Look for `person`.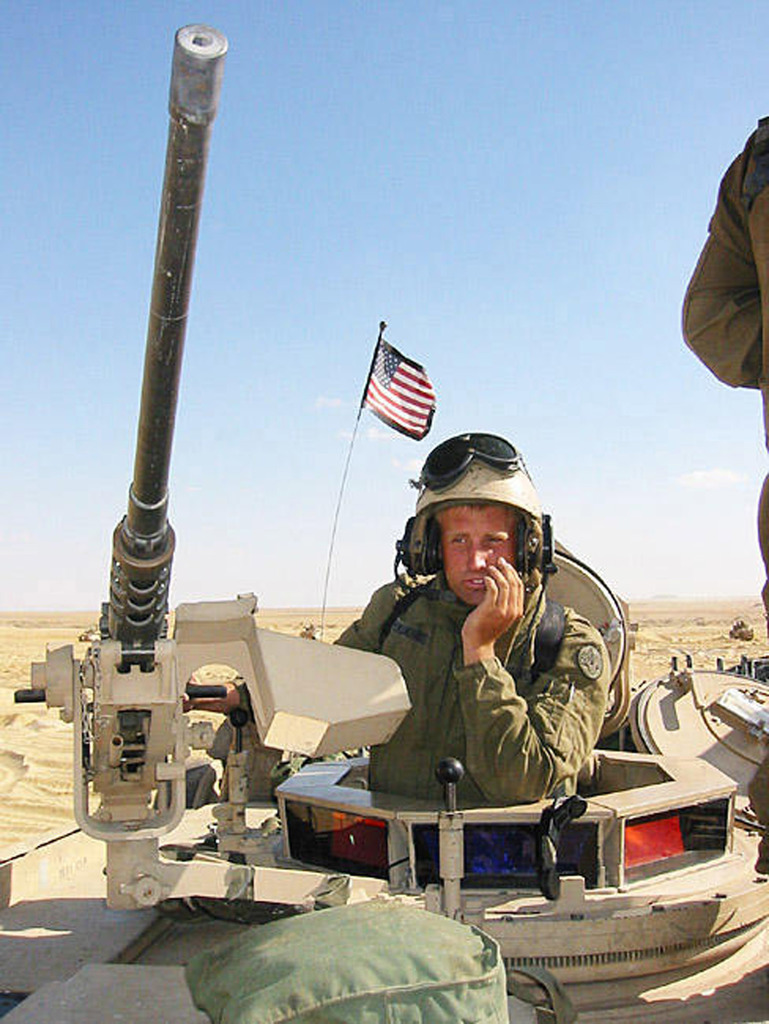
Found: {"x1": 681, "y1": 113, "x2": 768, "y2": 877}.
